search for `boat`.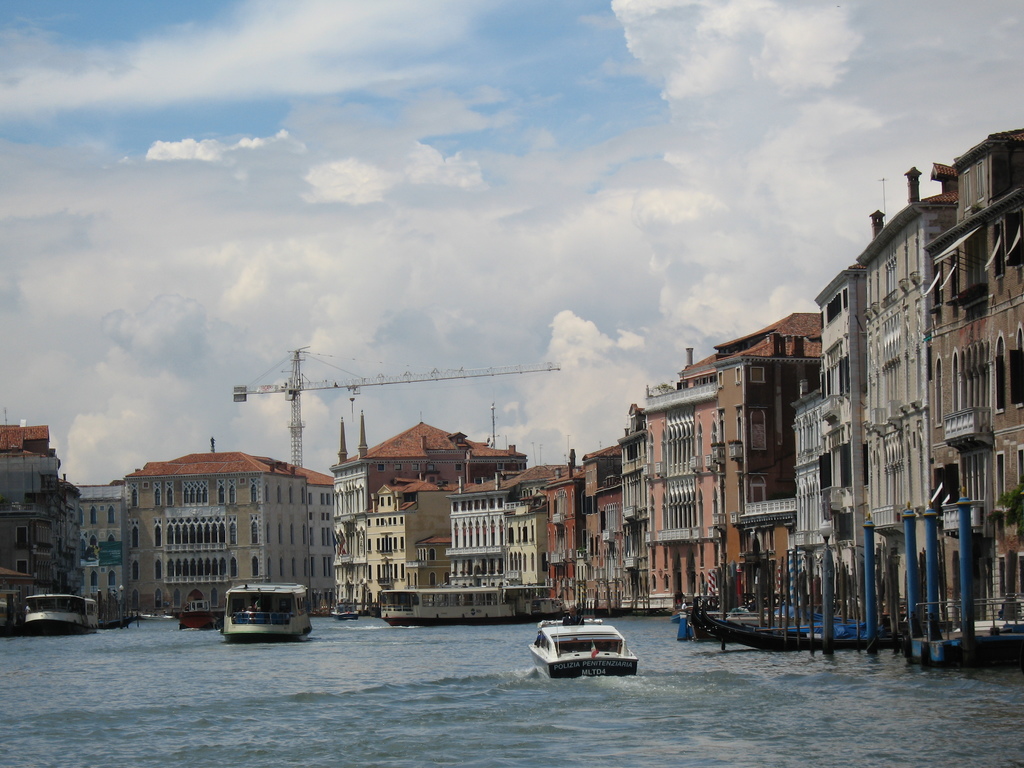
Found at <region>376, 584, 511, 623</region>.
